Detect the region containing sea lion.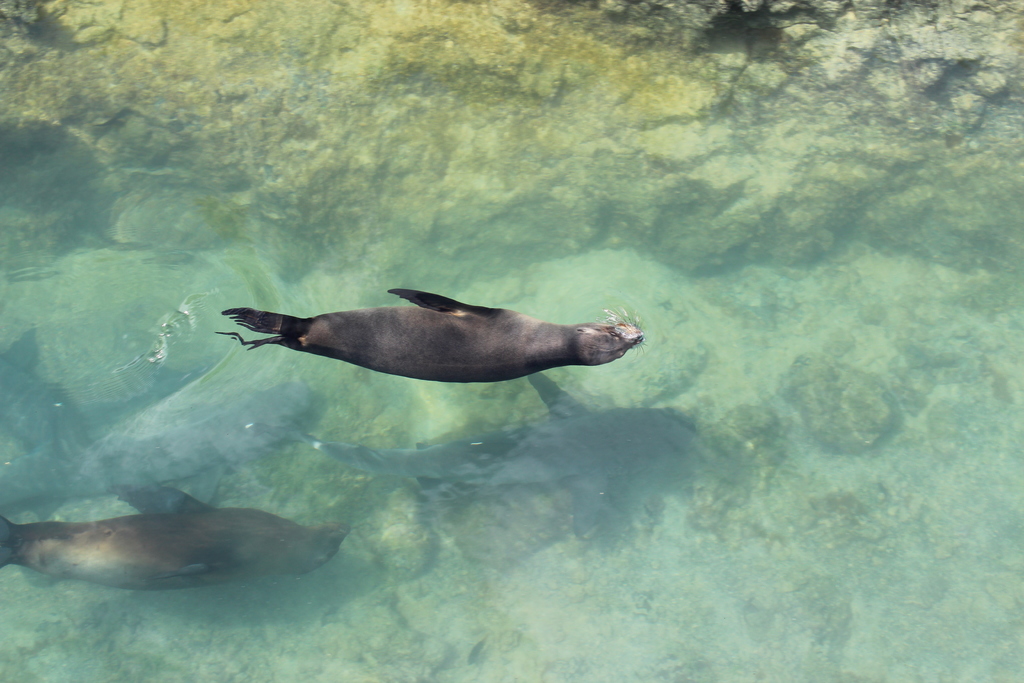
(left=305, top=373, right=688, bottom=537).
